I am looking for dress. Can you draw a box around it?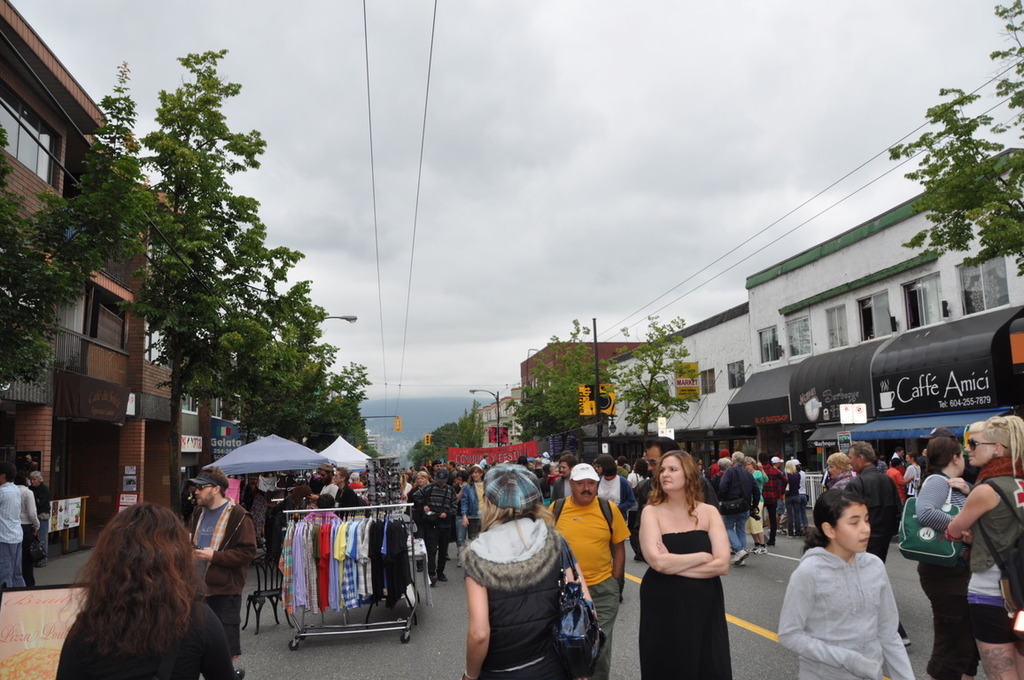
Sure, the bounding box is 914:475:983:679.
